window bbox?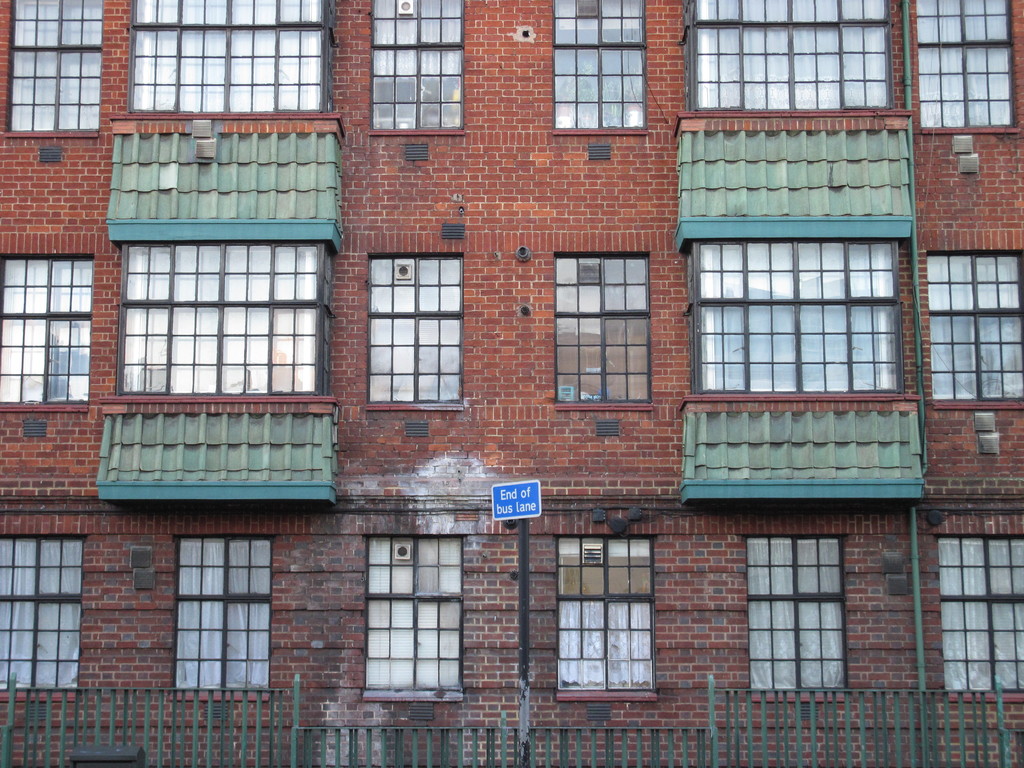
l=934, t=535, r=1023, b=692
